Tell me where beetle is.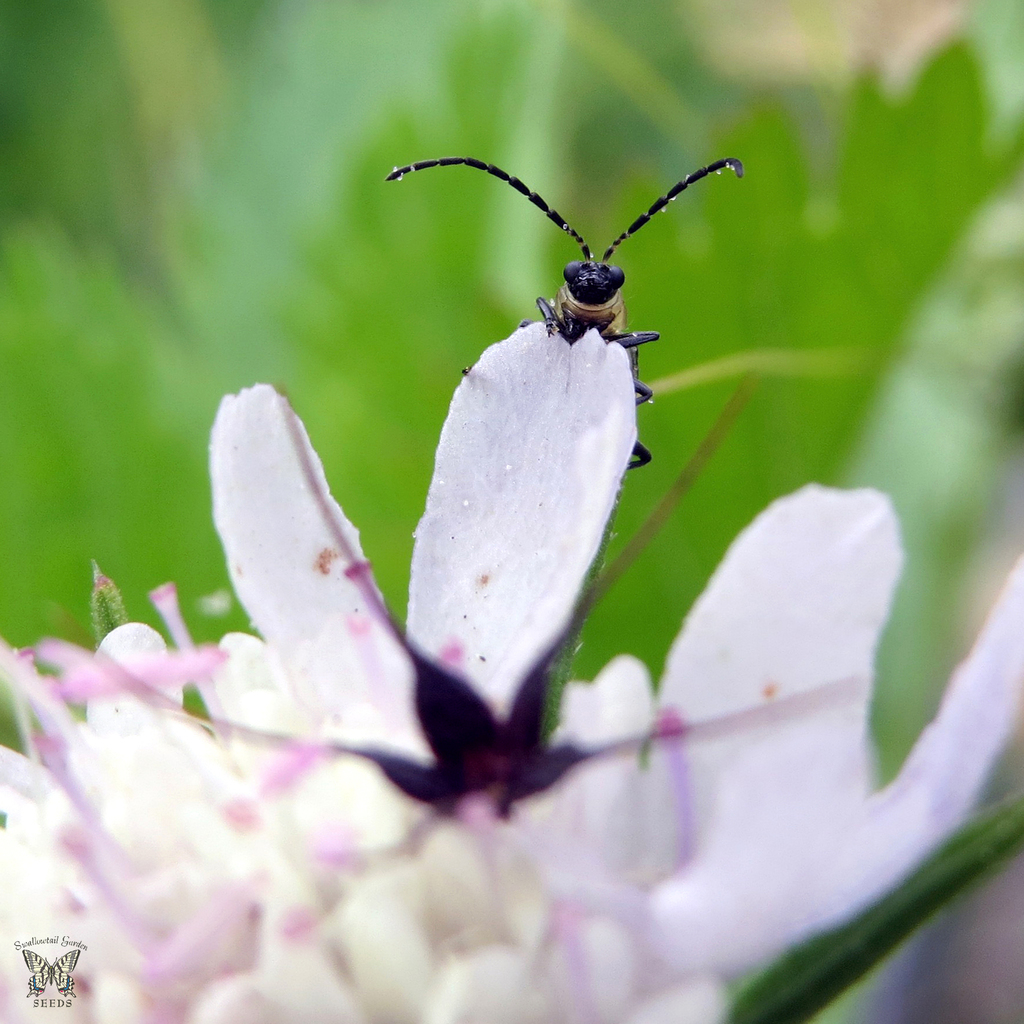
beetle is at {"left": 395, "top": 124, "right": 743, "bottom": 481}.
